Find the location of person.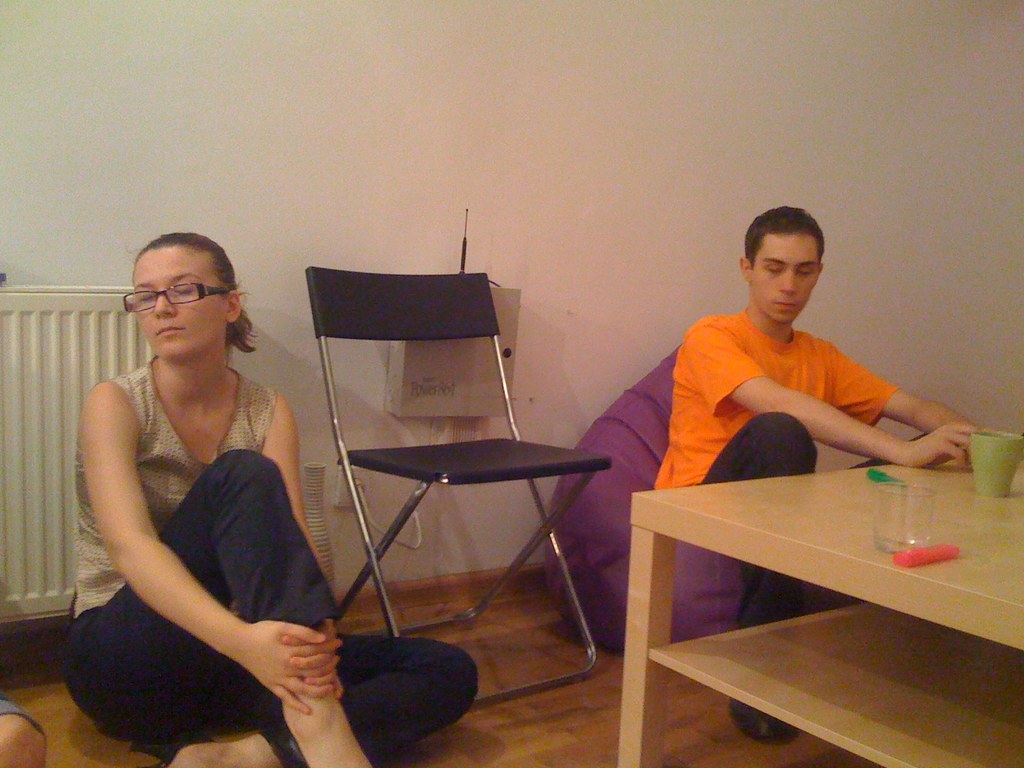
Location: rect(65, 230, 479, 767).
